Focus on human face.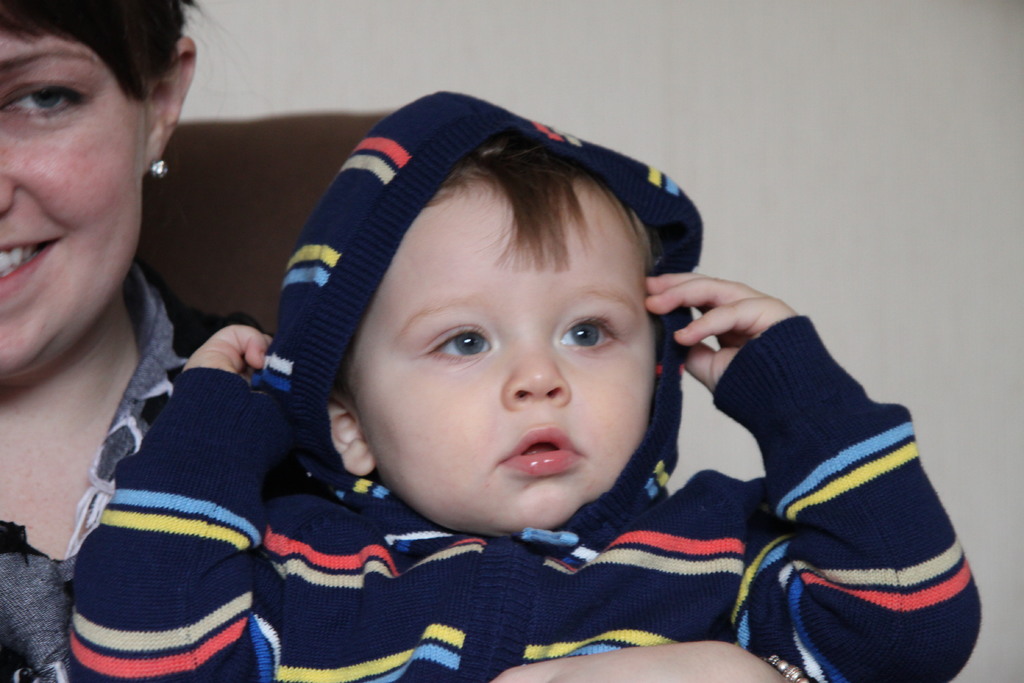
Focused at BBox(0, 24, 145, 373).
